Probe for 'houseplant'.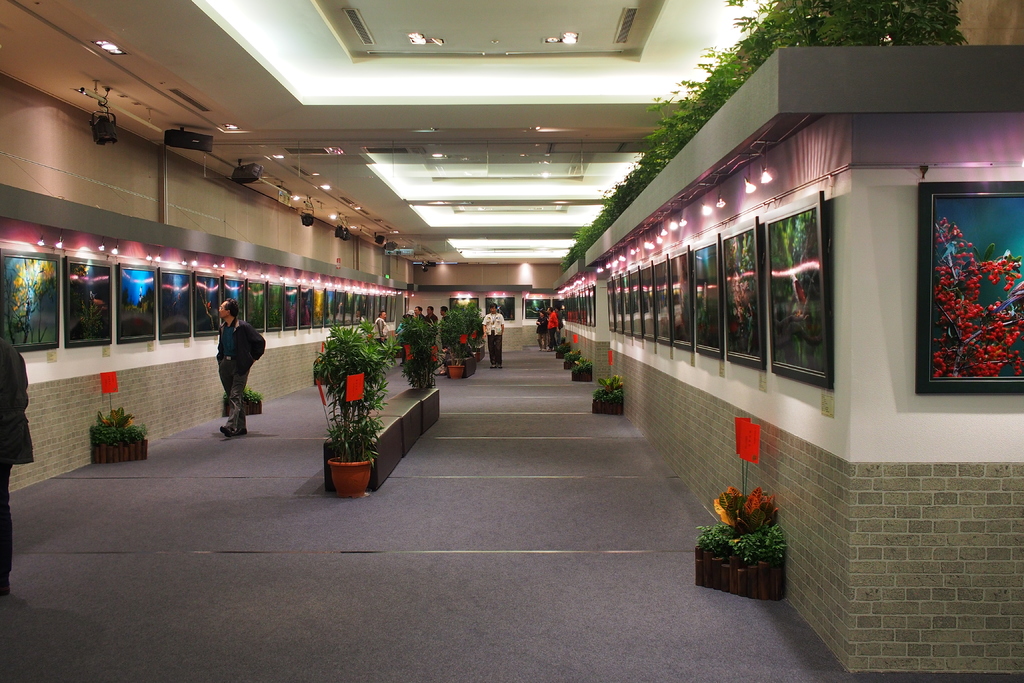
Probe result: <box>308,320,392,496</box>.
